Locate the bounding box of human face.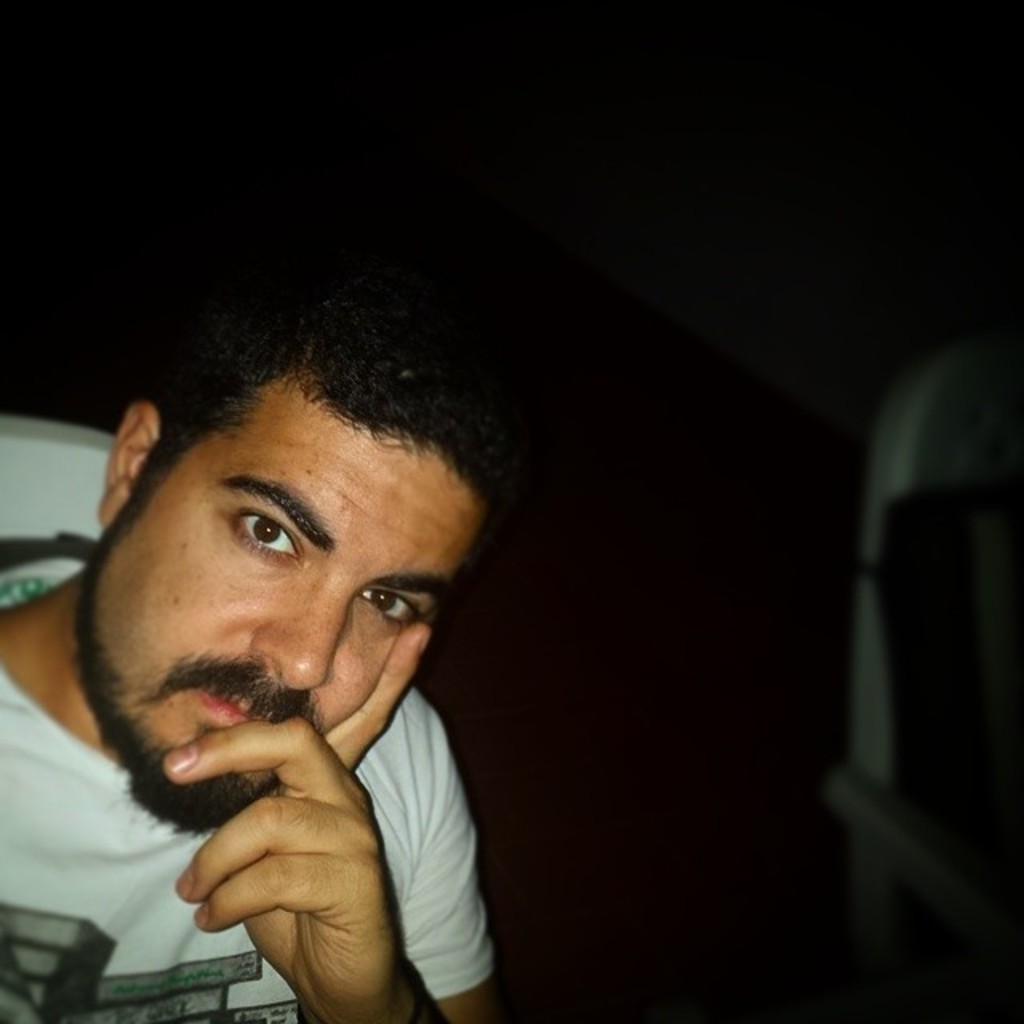
Bounding box: rect(78, 374, 486, 830).
